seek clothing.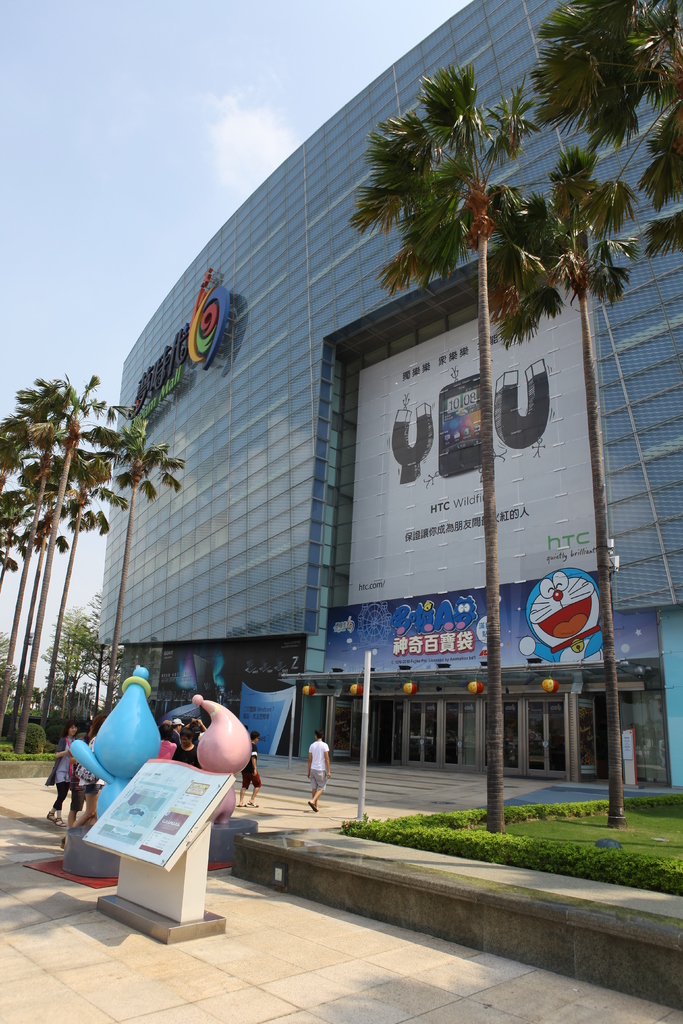
locate(241, 744, 258, 792).
